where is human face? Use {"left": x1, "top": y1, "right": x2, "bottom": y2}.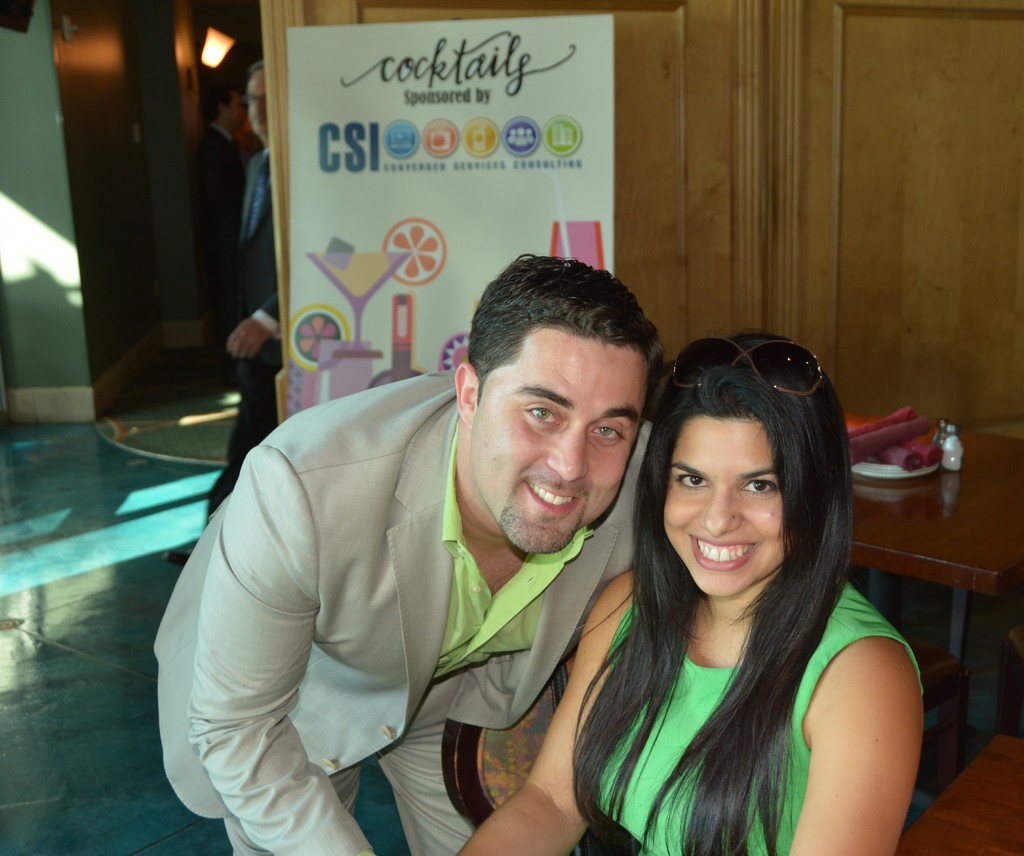
{"left": 468, "top": 341, "right": 656, "bottom": 543}.
